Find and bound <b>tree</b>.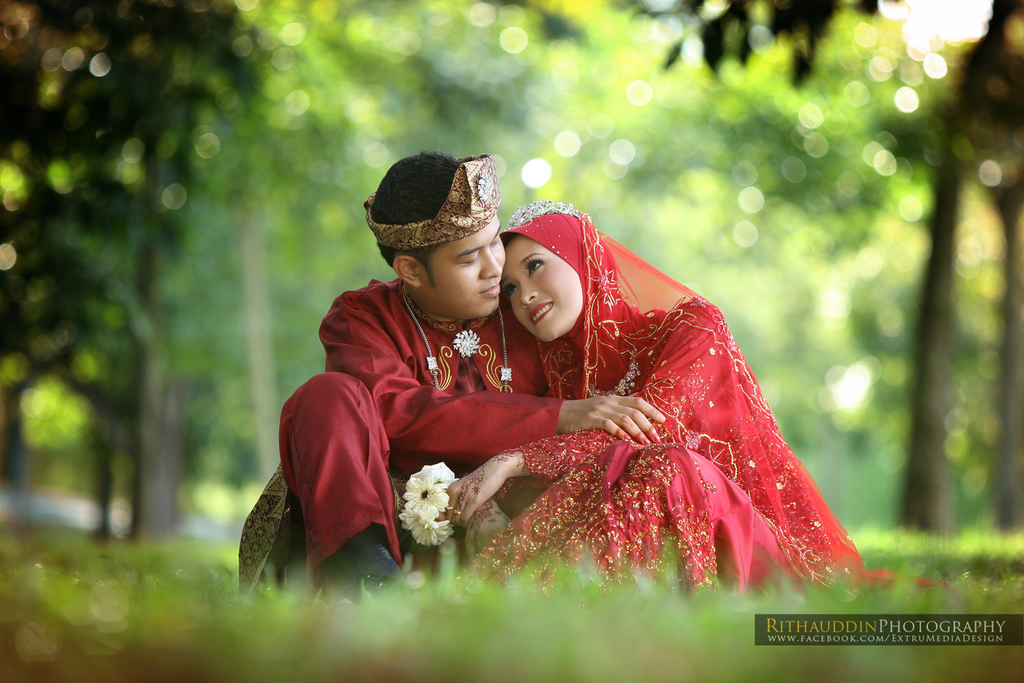
Bound: region(695, 0, 1023, 555).
